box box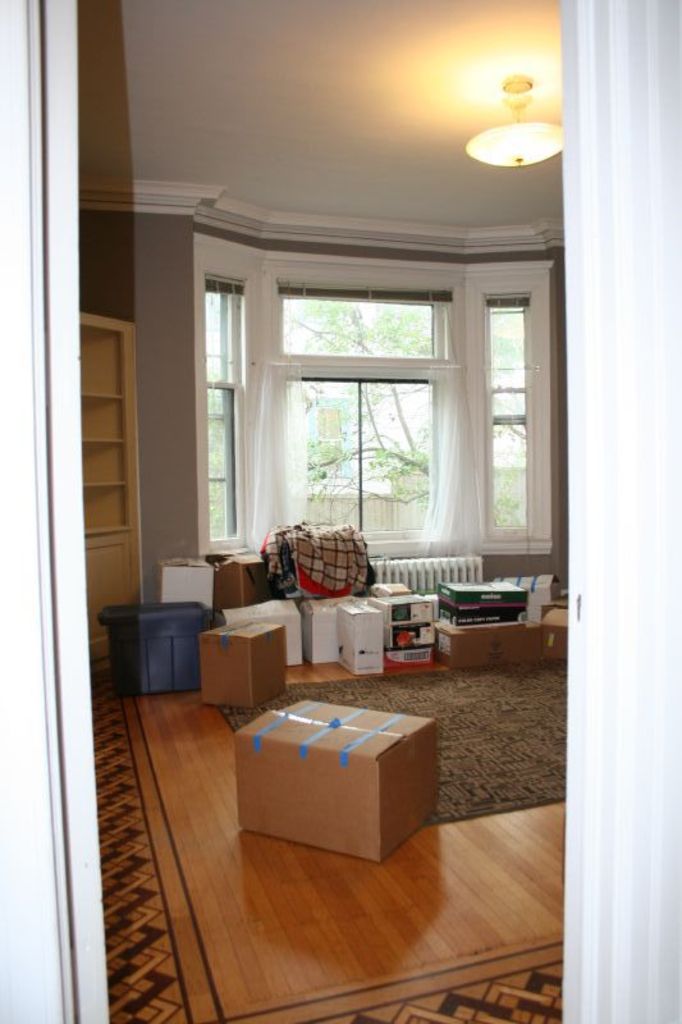
{"x1": 338, "y1": 602, "x2": 377, "y2": 669}
